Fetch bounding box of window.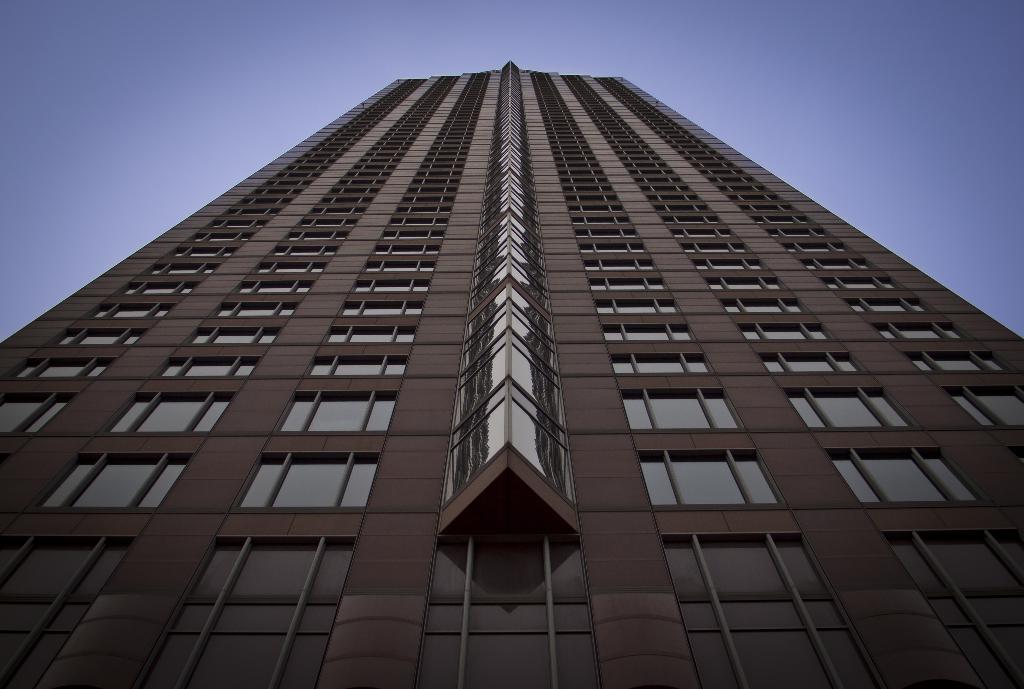
Bbox: <region>701, 272, 782, 290</region>.
